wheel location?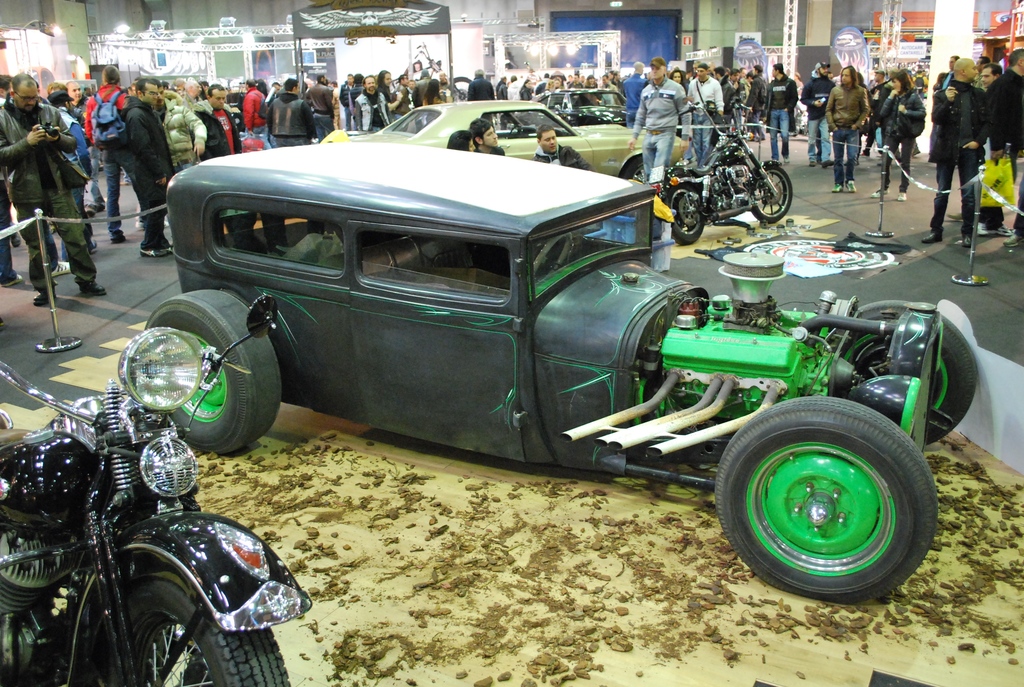
<bbox>665, 186, 706, 246</bbox>
